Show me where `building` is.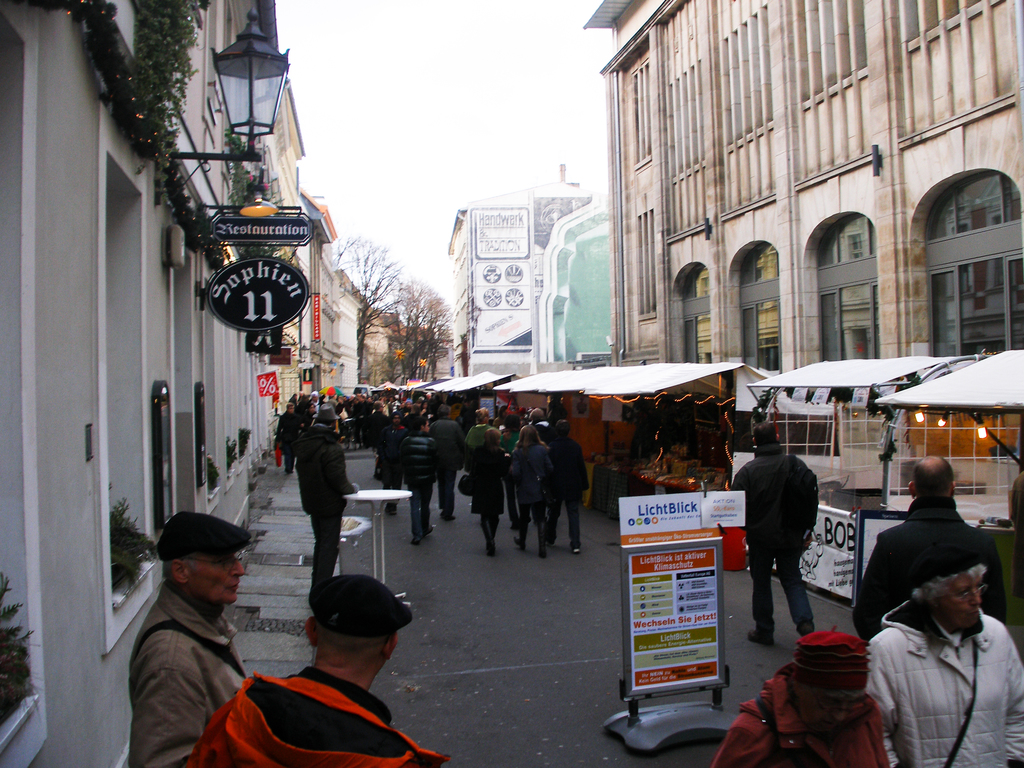
`building` is at rect(0, 0, 264, 767).
